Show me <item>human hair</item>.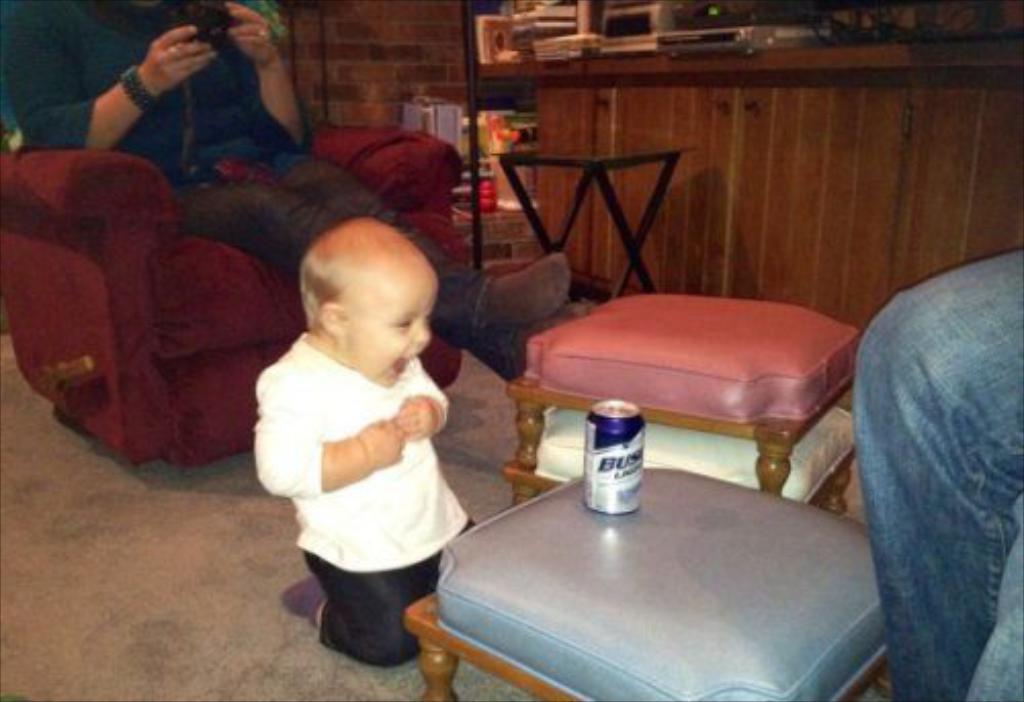
<item>human hair</item> is here: detection(293, 231, 346, 338).
